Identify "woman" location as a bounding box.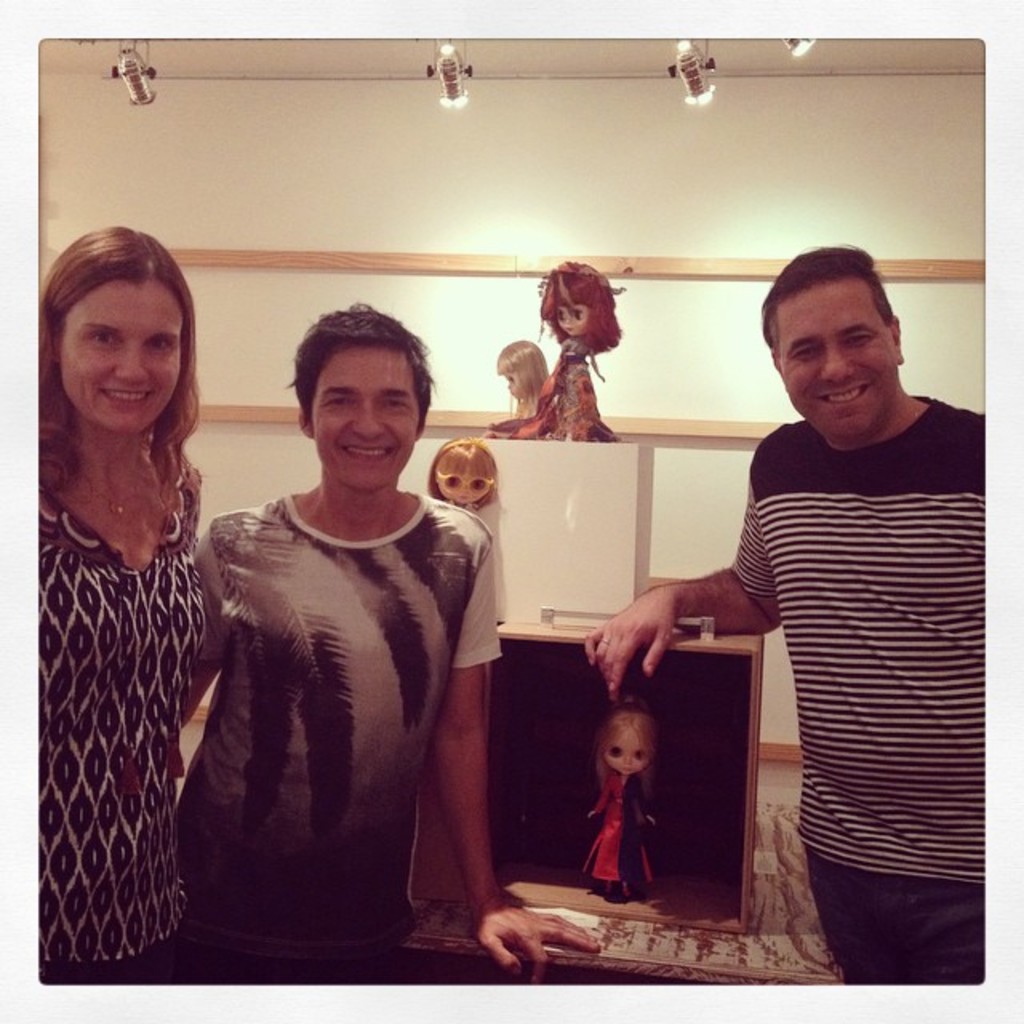
bbox=[38, 224, 206, 986].
